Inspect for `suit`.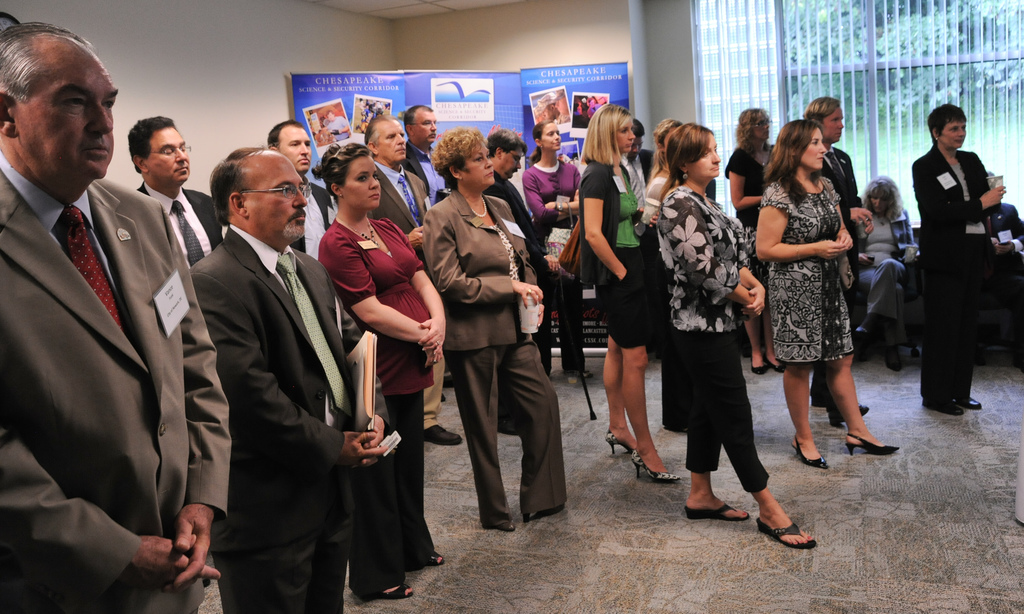
Inspection: <bbox>419, 190, 568, 533</bbox>.
